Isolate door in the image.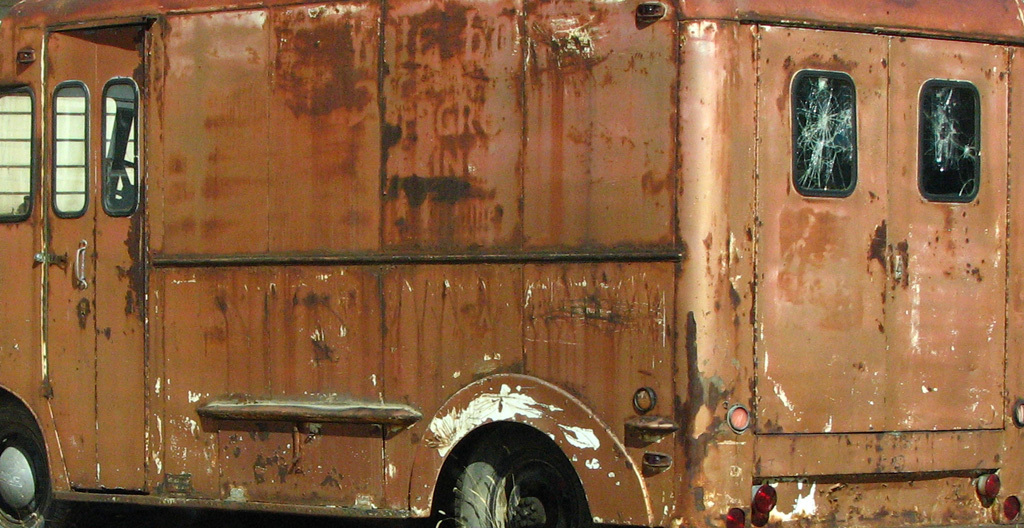
Isolated region: (737,15,1001,467).
